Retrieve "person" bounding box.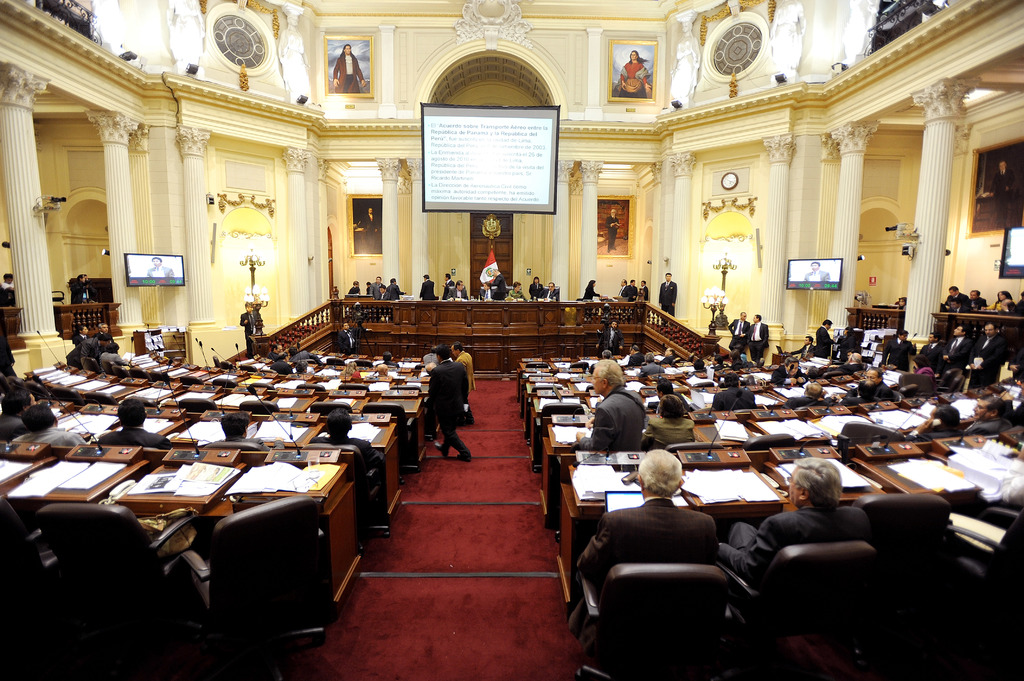
Bounding box: BBox(604, 209, 621, 253).
